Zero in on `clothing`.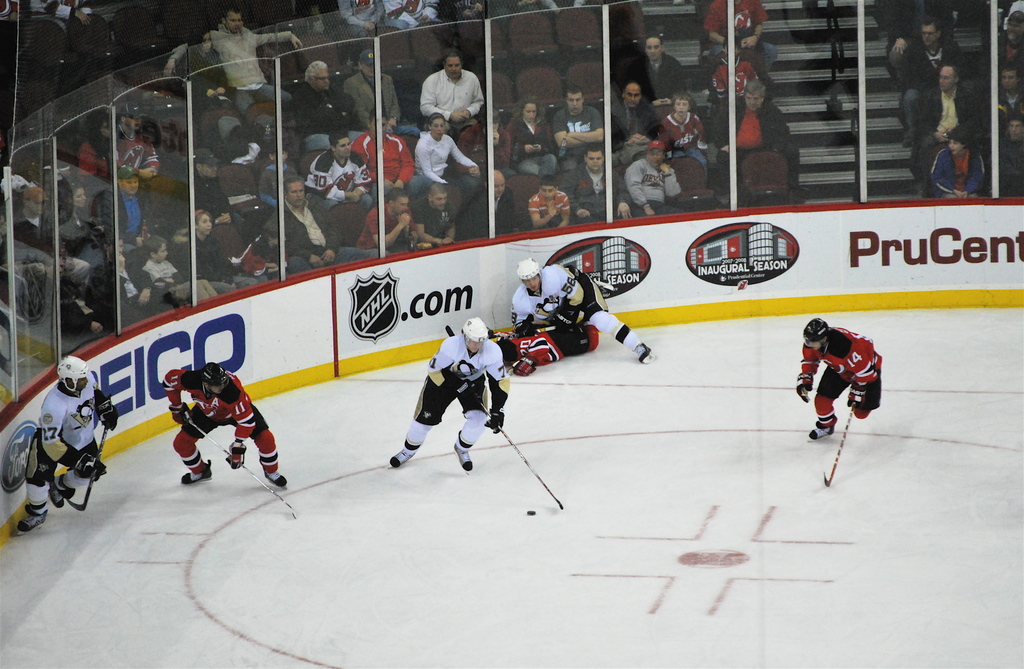
Zeroed in: 400/334/508/455.
